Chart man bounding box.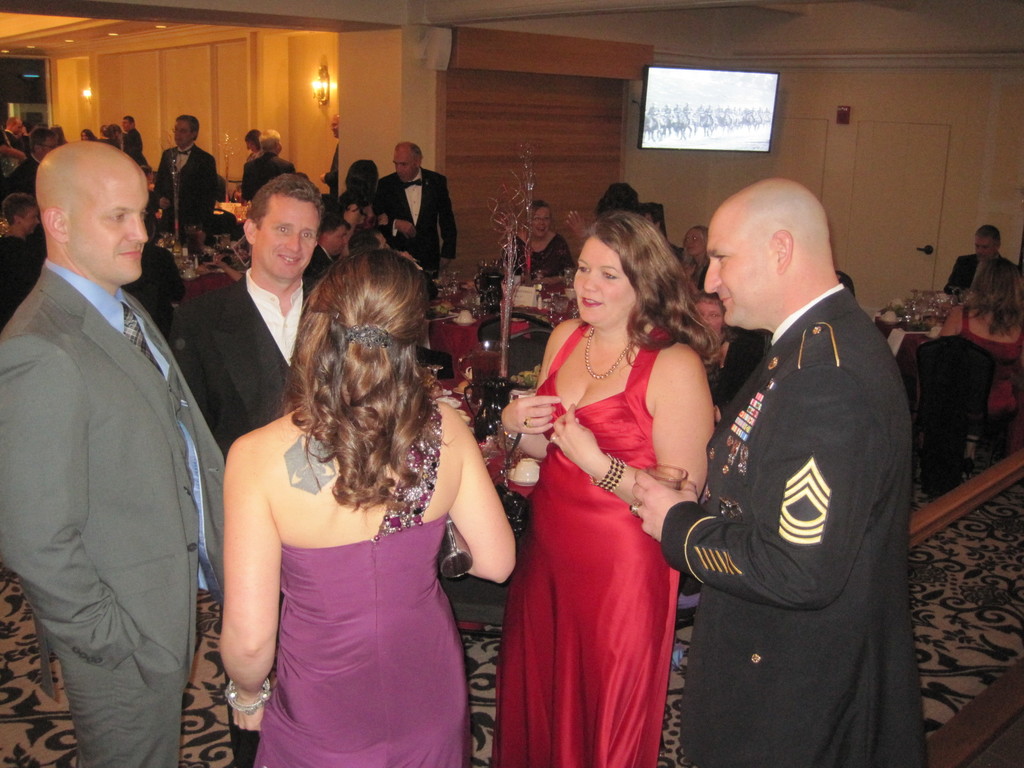
Charted: 372 141 455 284.
